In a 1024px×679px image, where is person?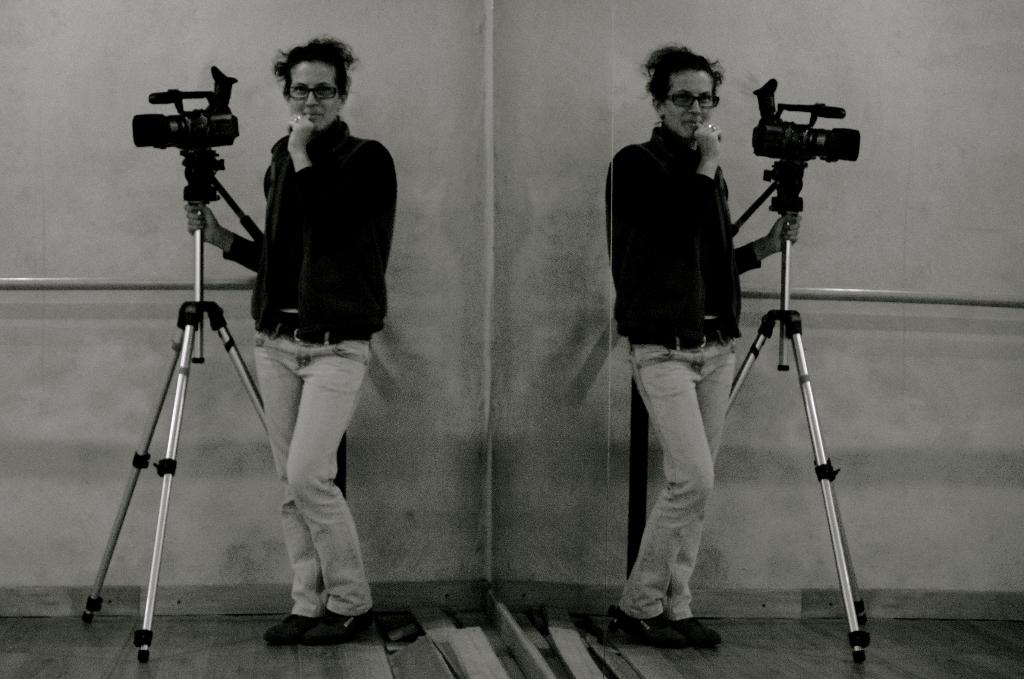
<bbox>180, 31, 405, 643</bbox>.
